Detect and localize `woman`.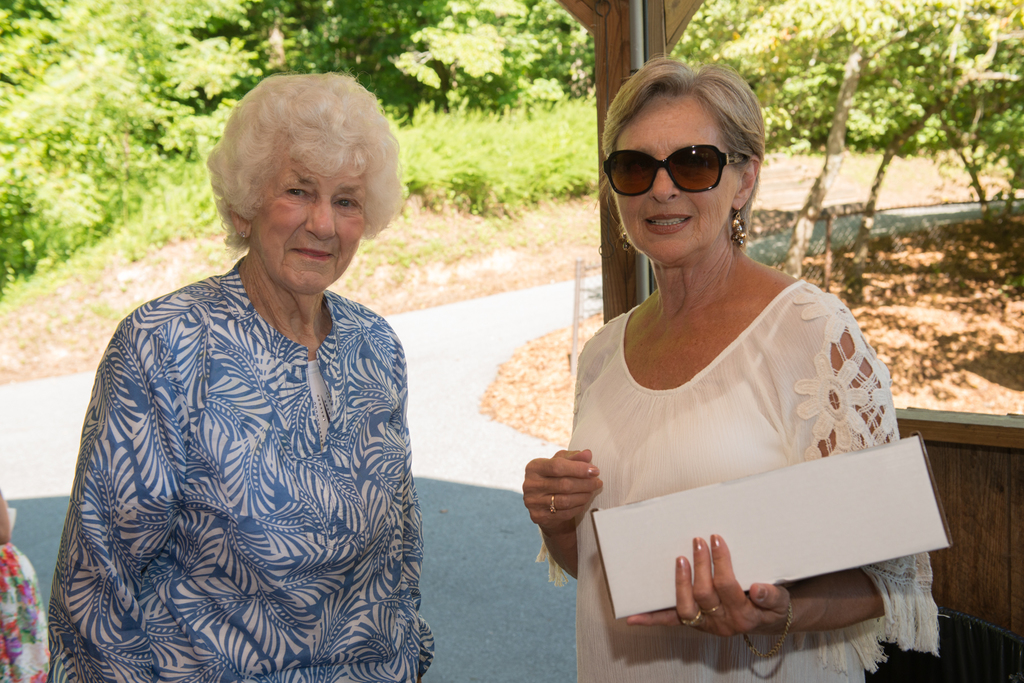
Localized at (x1=39, y1=71, x2=436, y2=682).
